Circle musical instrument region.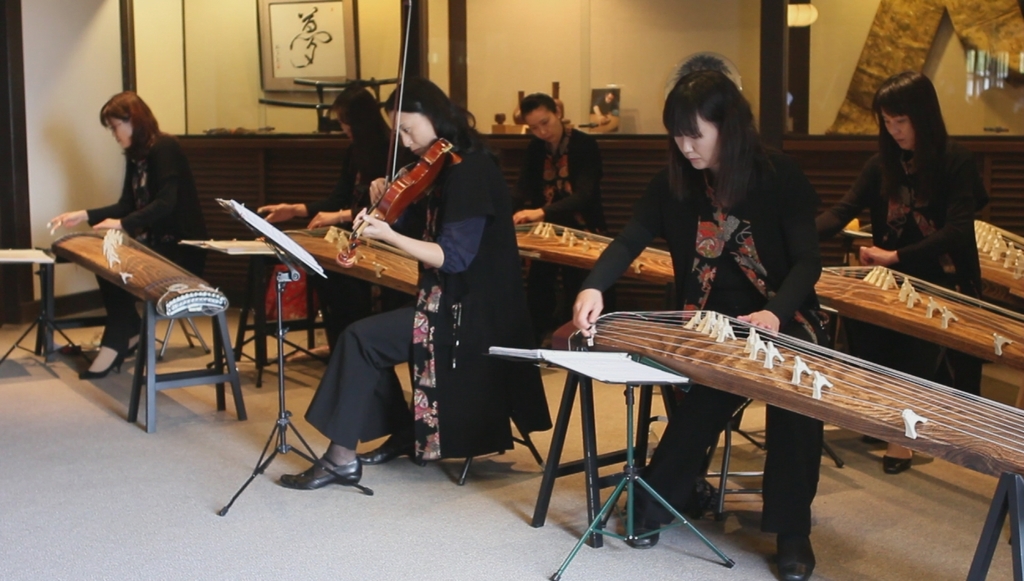
Region: locate(568, 309, 1023, 481).
